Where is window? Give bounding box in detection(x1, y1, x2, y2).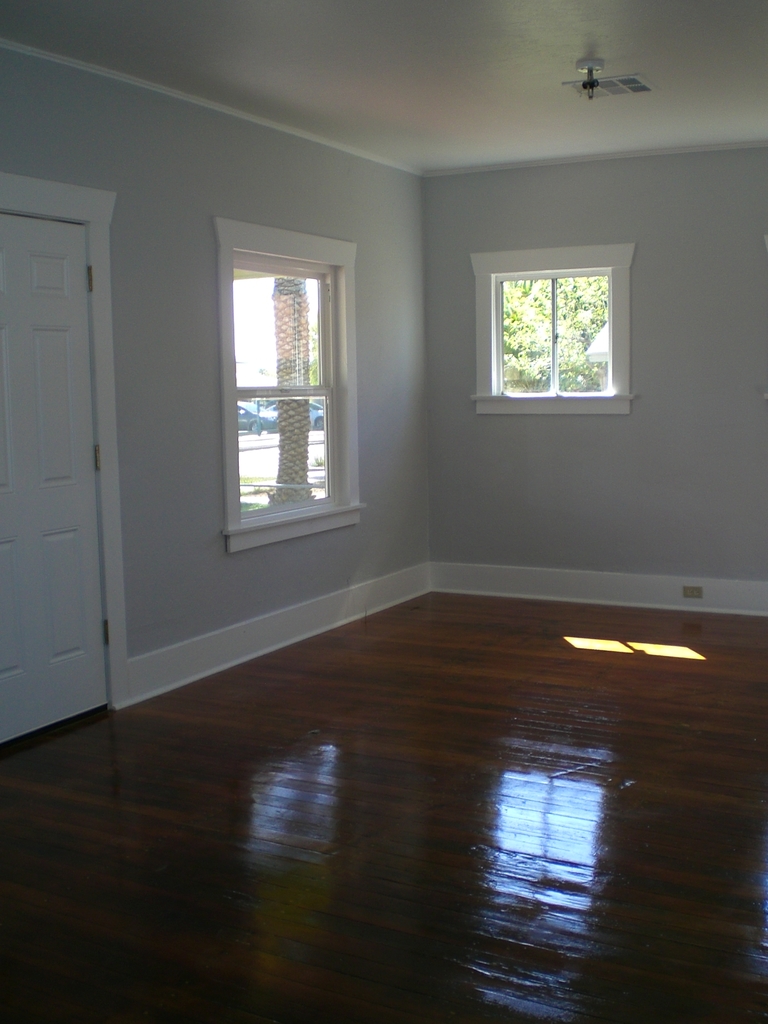
detection(228, 215, 365, 544).
